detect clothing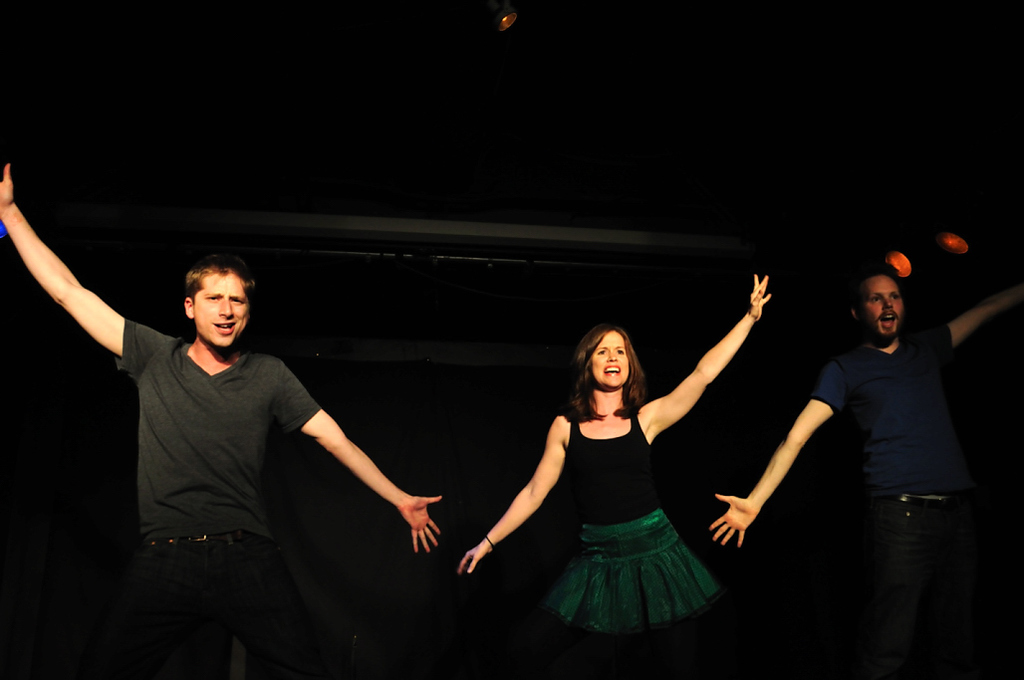
811/319/987/593
